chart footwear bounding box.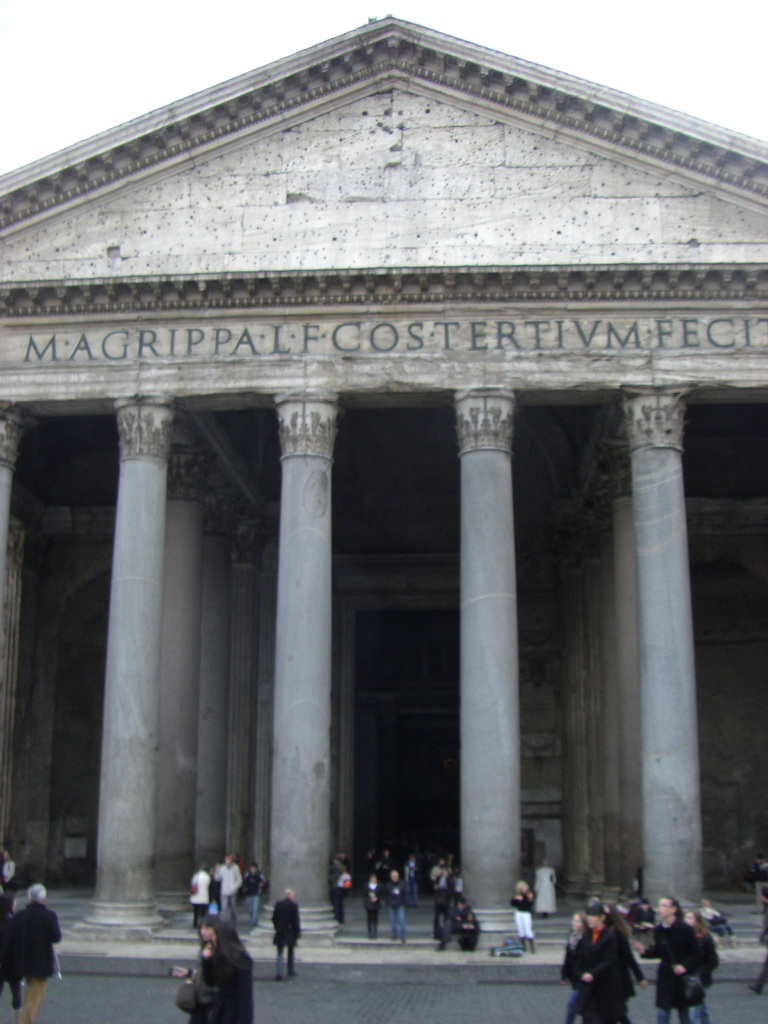
Charted: (x1=520, y1=949, x2=527, y2=954).
